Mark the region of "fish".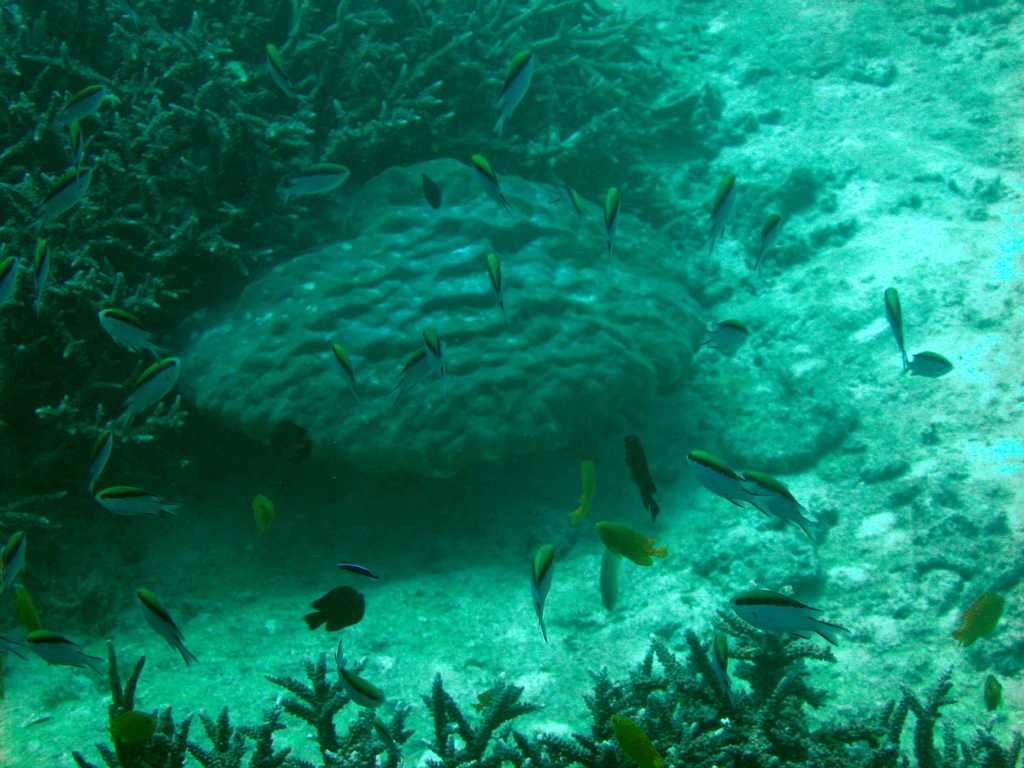
Region: region(593, 515, 670, 564).
